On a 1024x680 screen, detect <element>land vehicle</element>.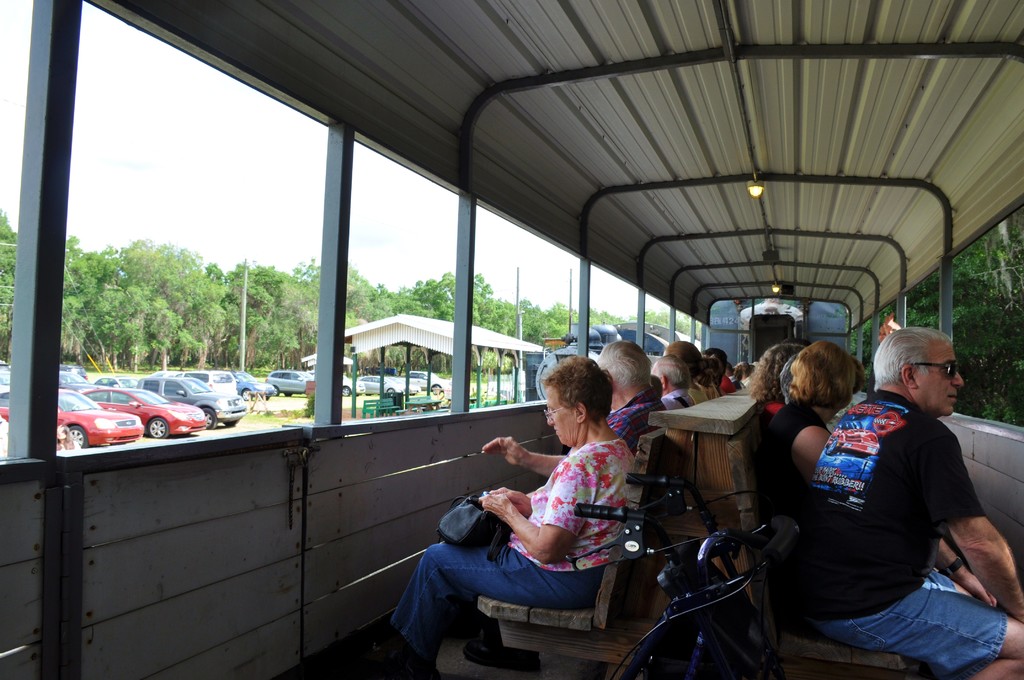
(0, 368, 9, 385).
